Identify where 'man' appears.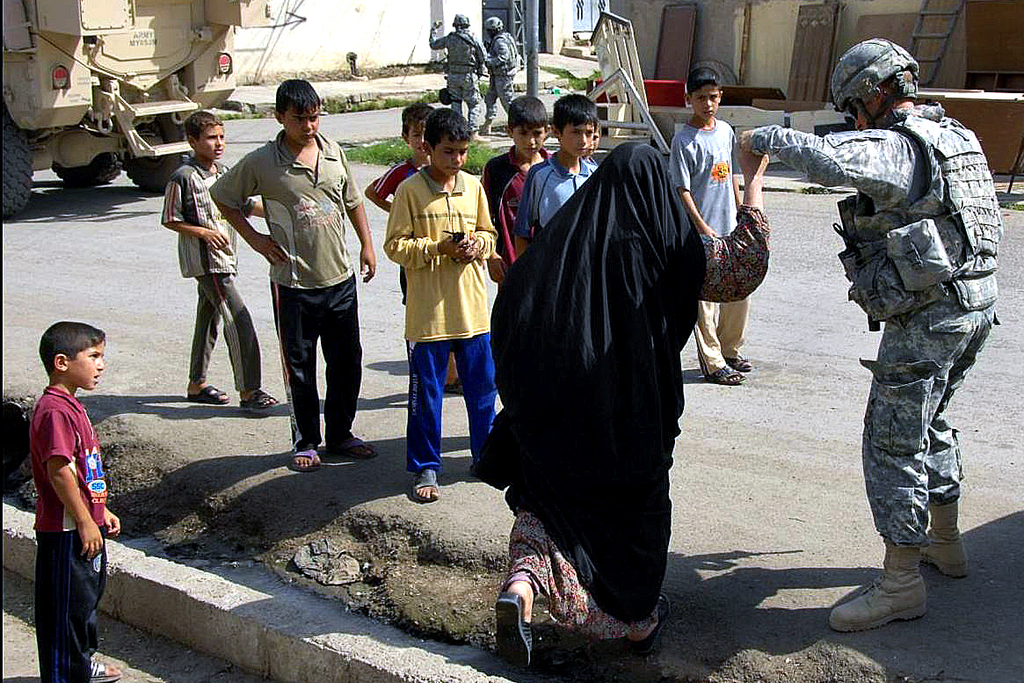
Appears at <region>737, 38, 999, 631</region>.
